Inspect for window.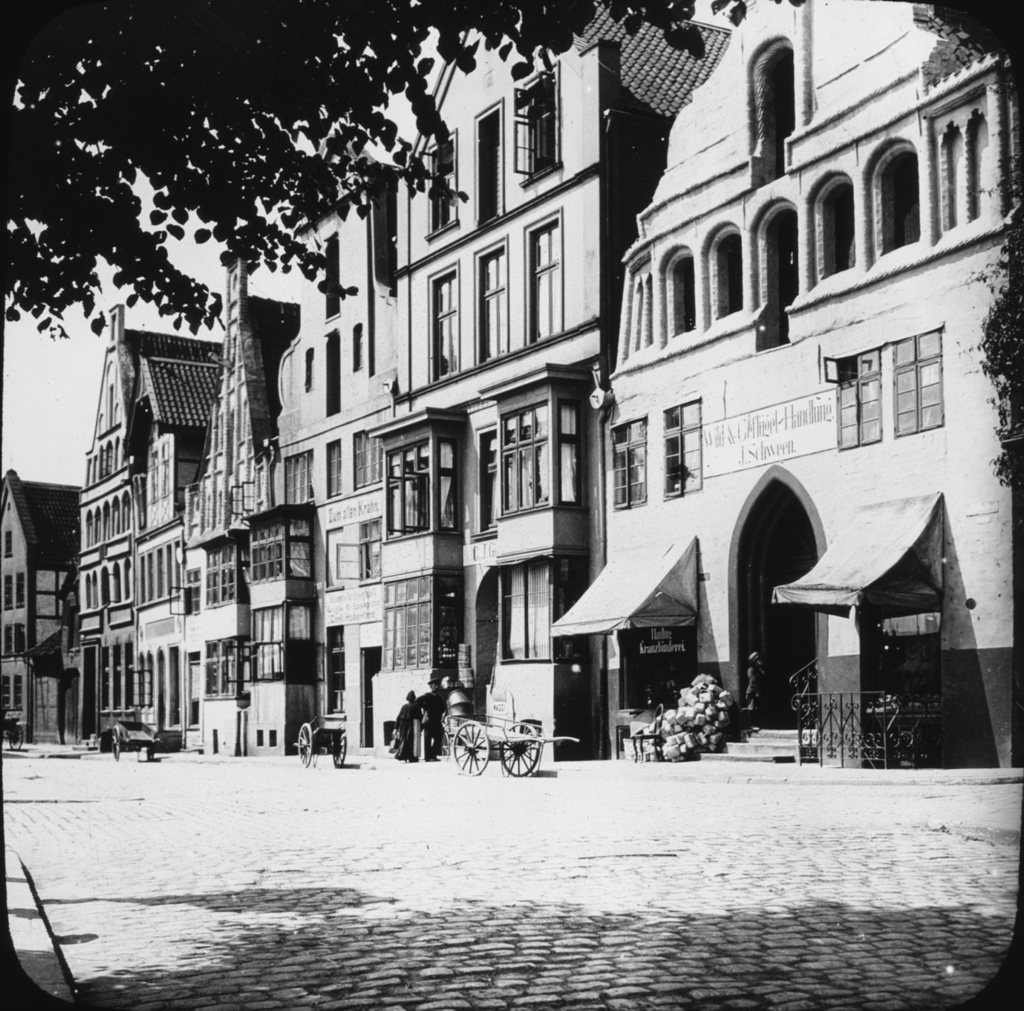
Inspection: [362, 514, 380, 584].
